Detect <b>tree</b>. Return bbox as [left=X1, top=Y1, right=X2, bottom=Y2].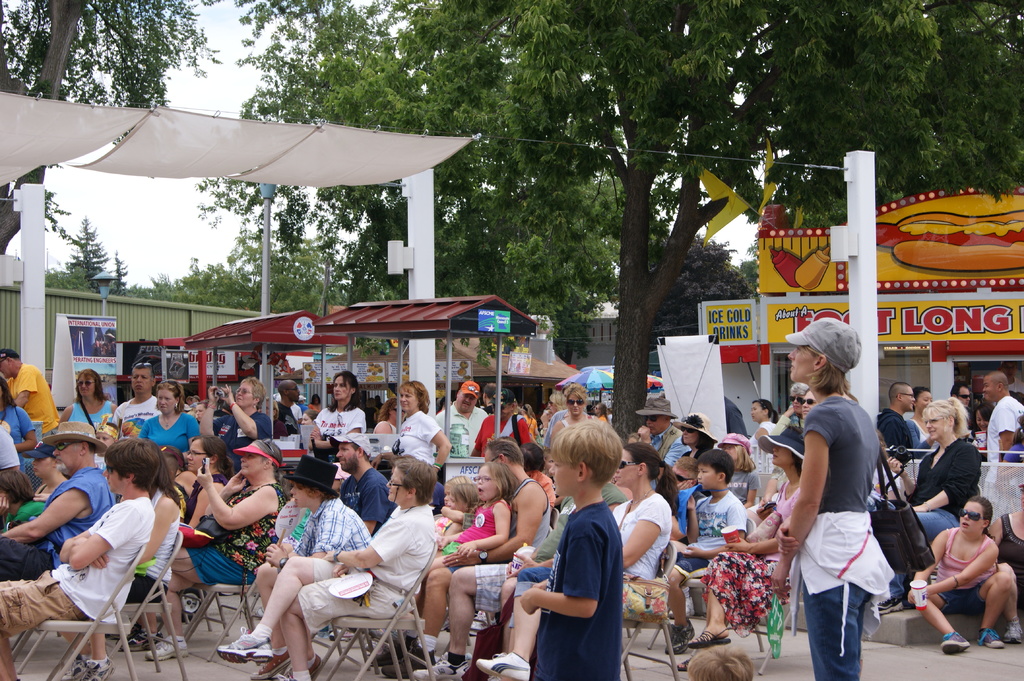
[left=55, top=211, right=113, bottom=298].
